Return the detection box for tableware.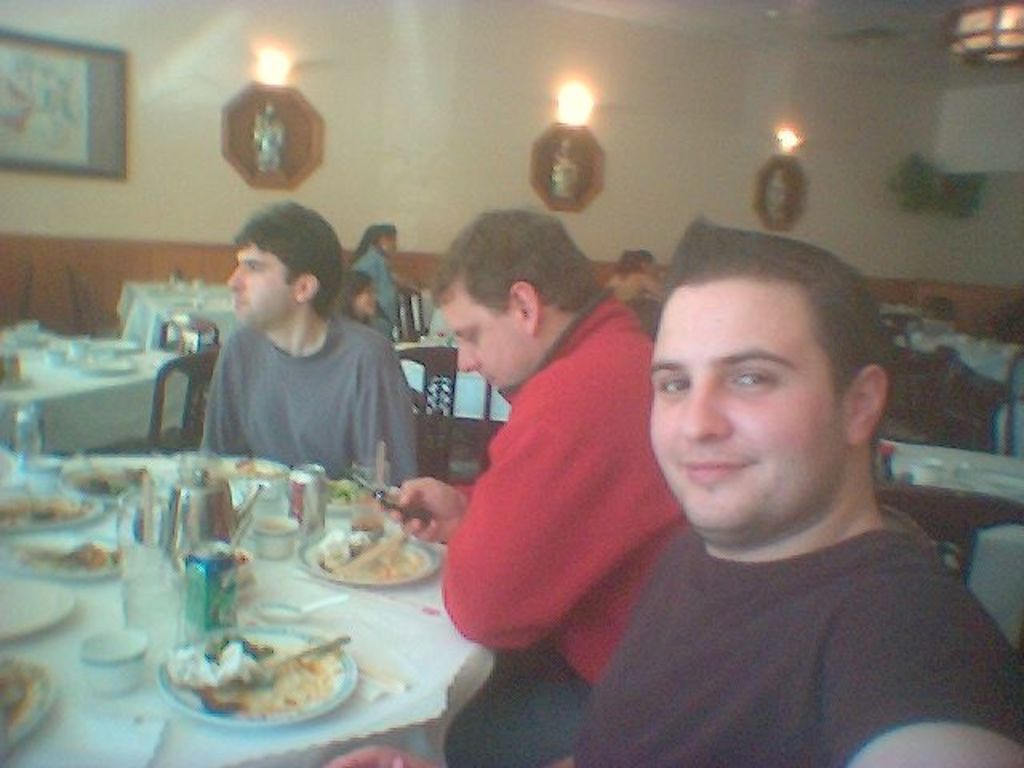
[0, 536, 118, 586].
